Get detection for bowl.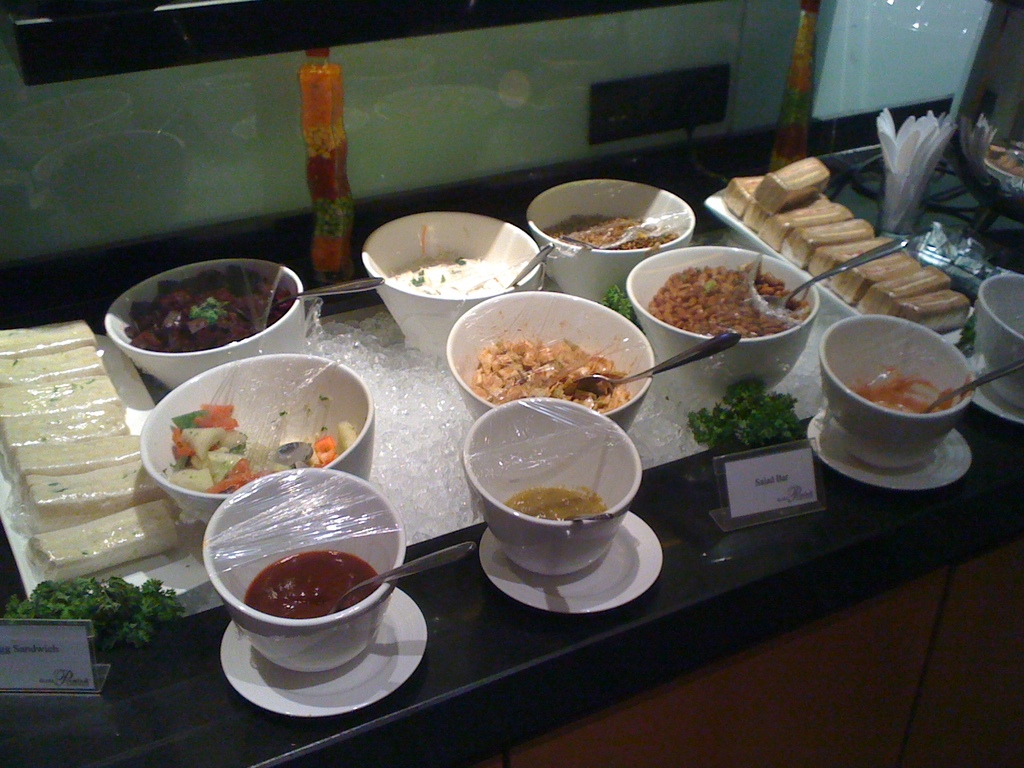
Detection: [left=358, top=210, right=541, bottom=352].
